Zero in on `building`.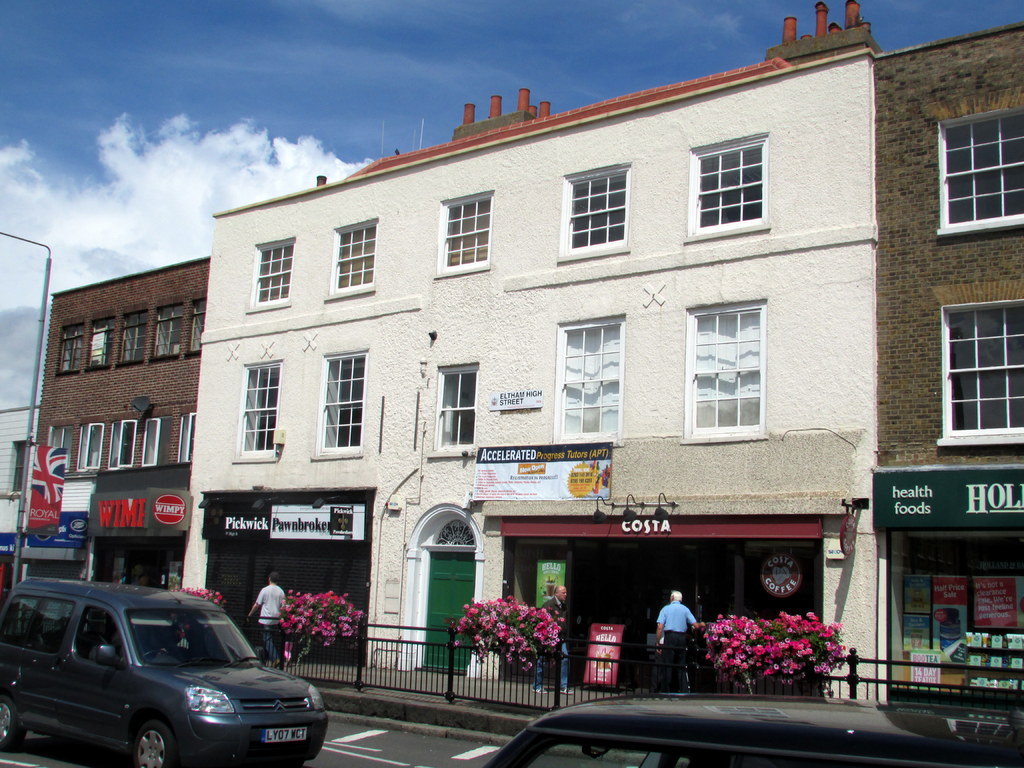
Zeroed in: (19,257,209,595).
